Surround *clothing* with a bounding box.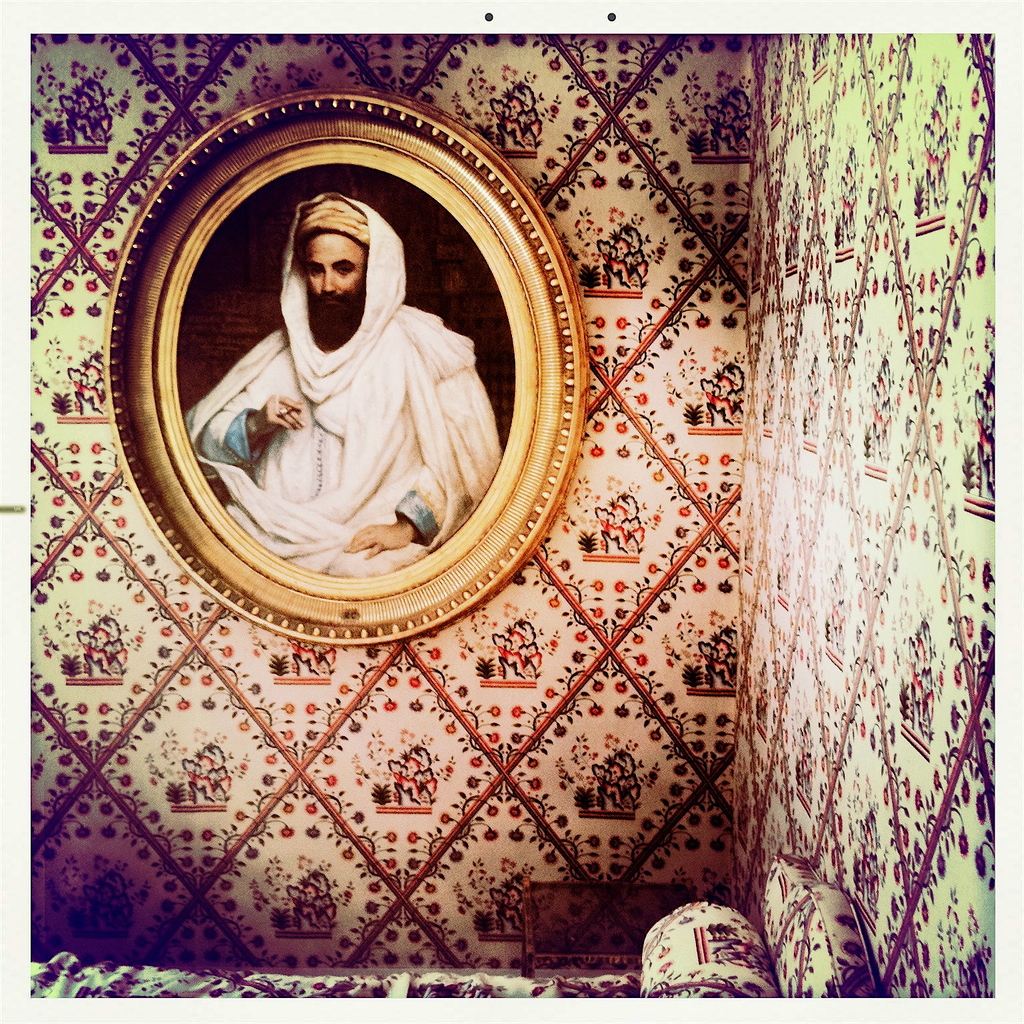
x1=185 y1=309 x2=499 y2=575.
